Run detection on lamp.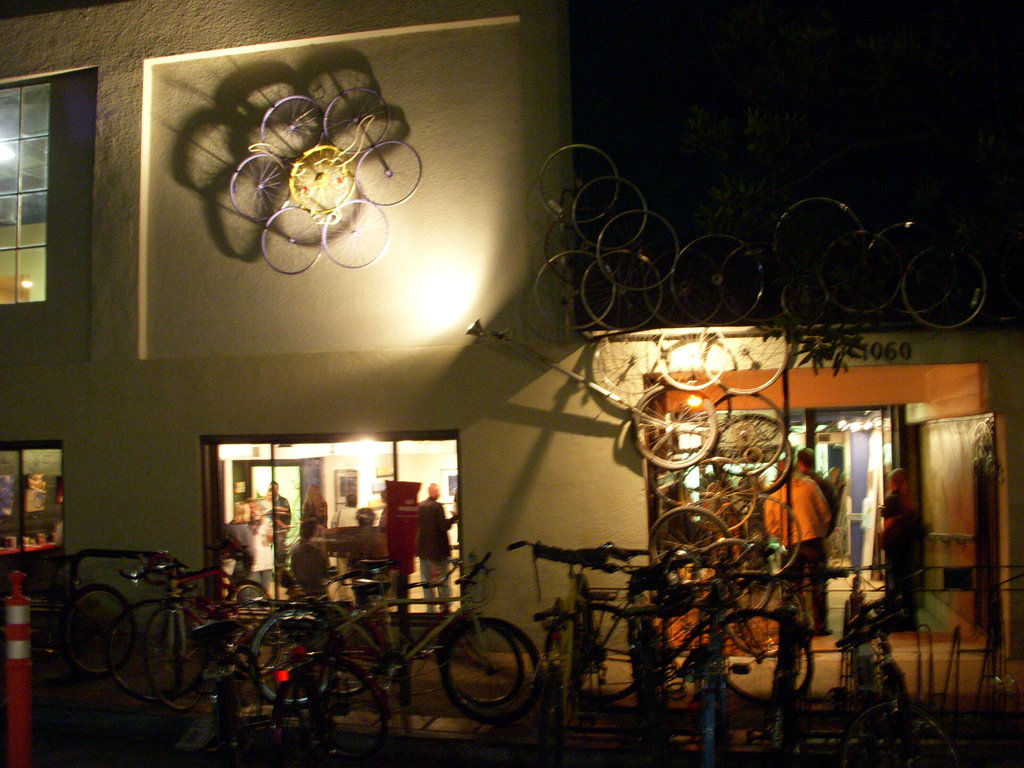
Result: <region>18, 276, 31, 289</region>.
